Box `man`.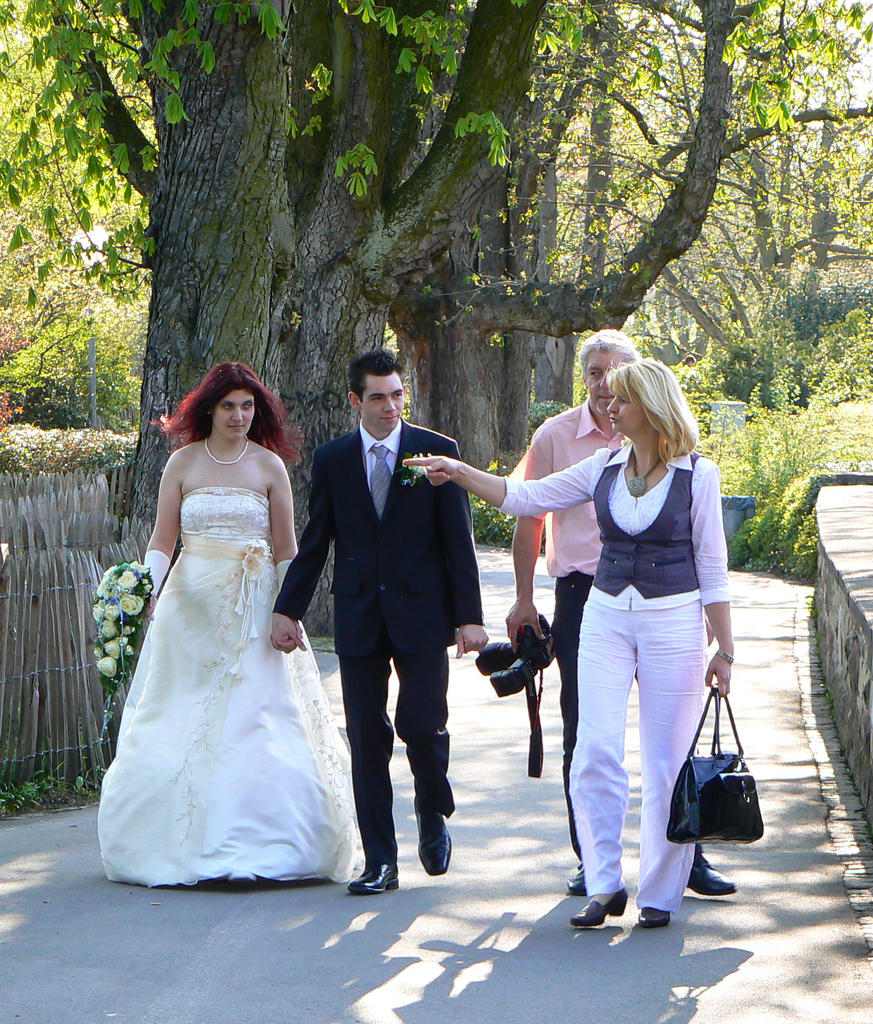
<box>503,330,735,890</box>.
